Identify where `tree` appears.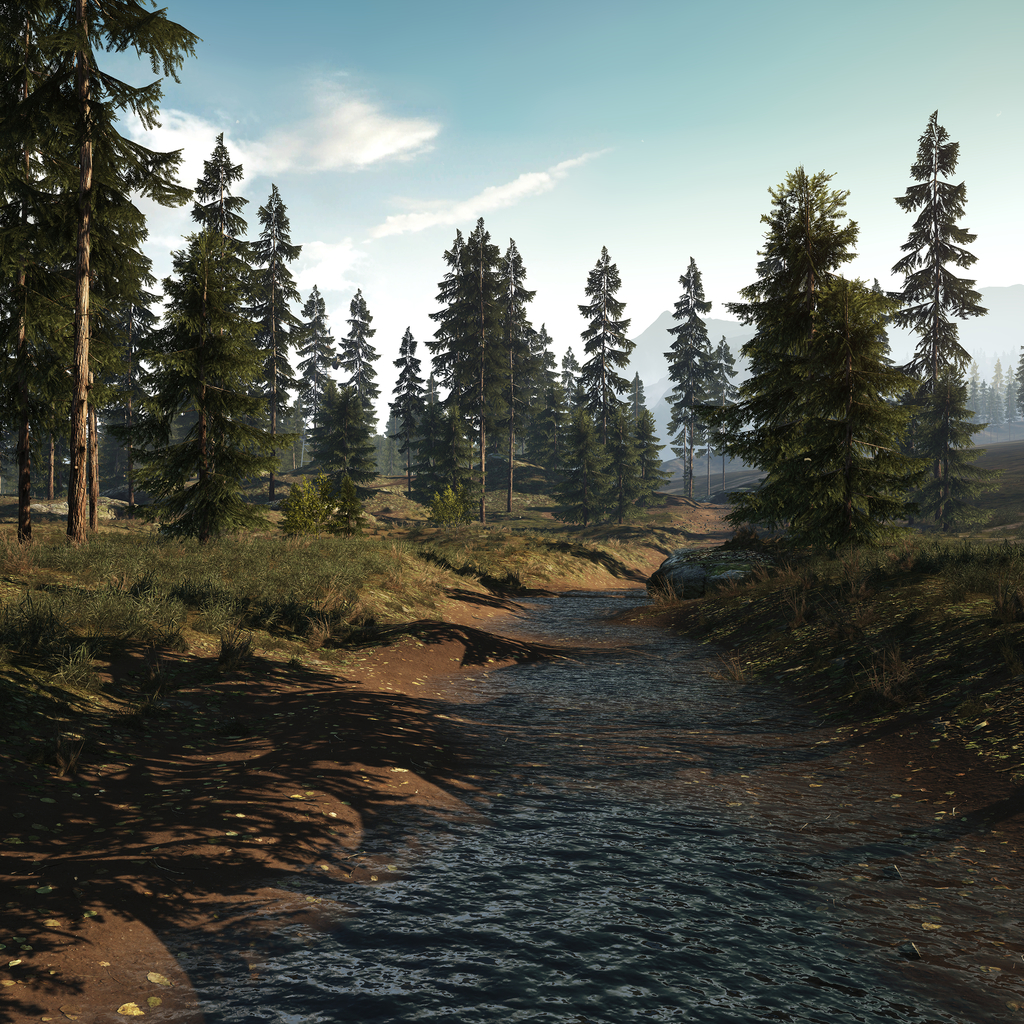
Appears at [left=500, top=225, right=549, bottom=466].
